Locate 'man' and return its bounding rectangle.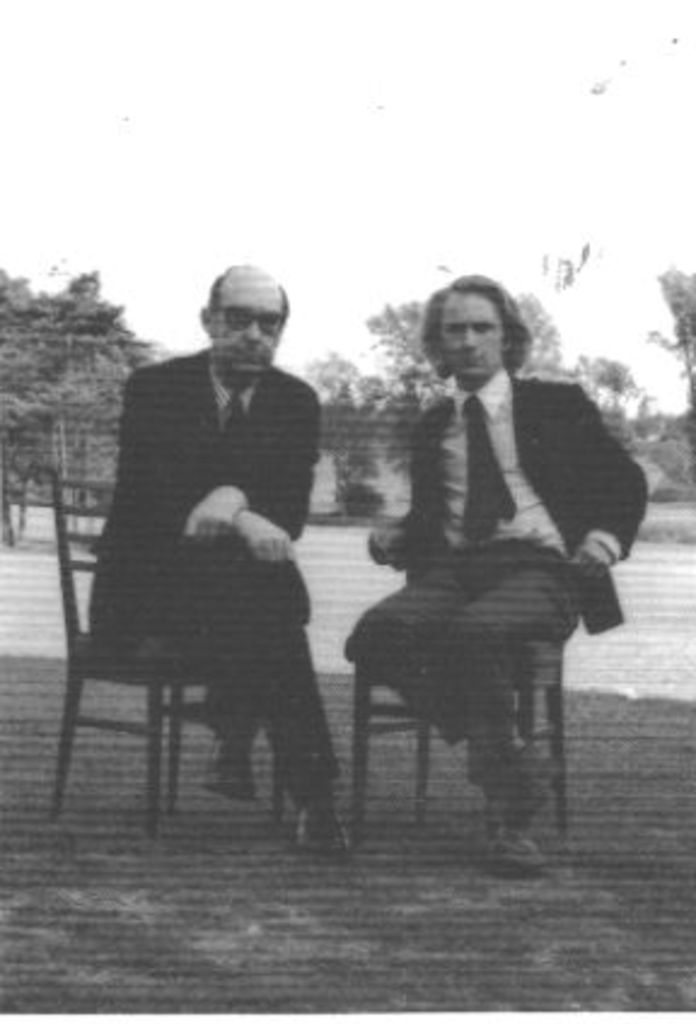
select_region(60, 258, 353, 850).
